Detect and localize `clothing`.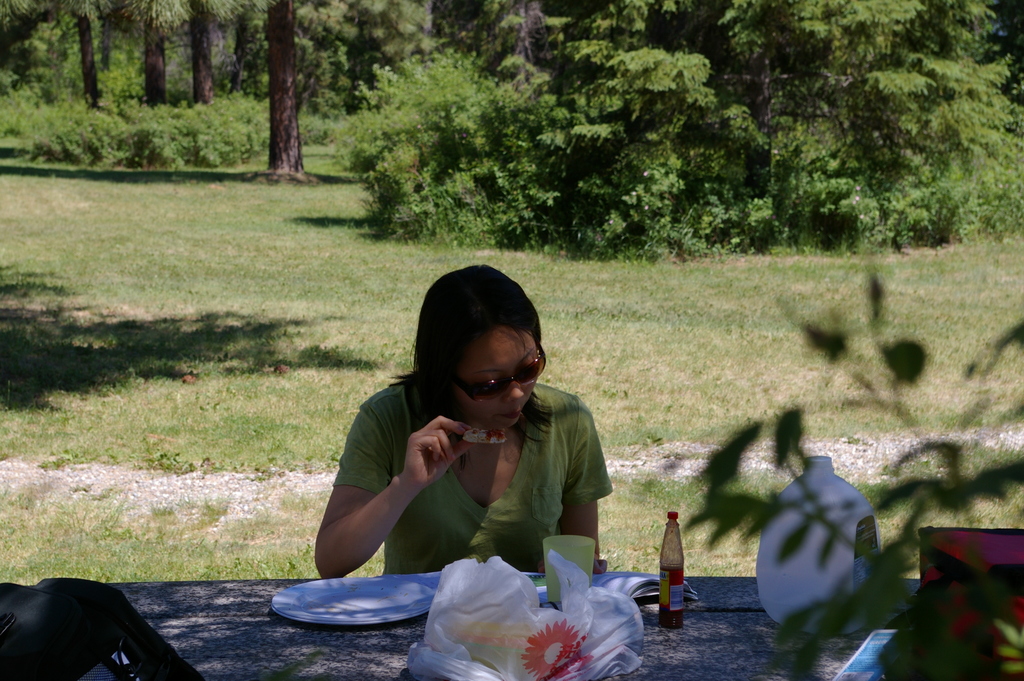
Localized at [left=333, top=379, right=593, bottom=583].
